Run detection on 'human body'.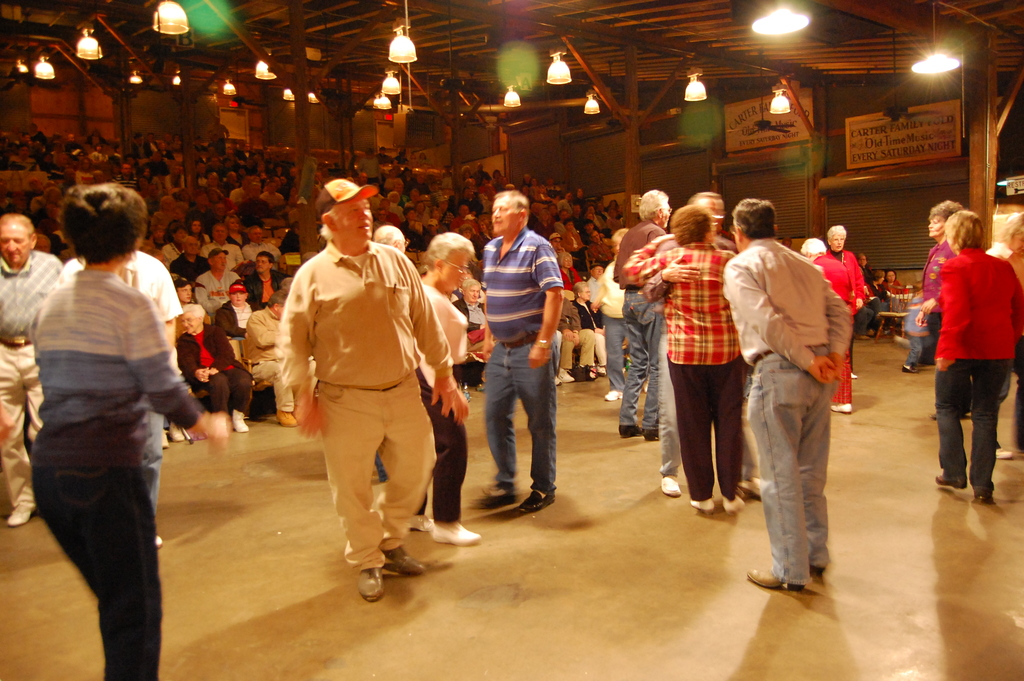
Result: 381,166,399,188.
